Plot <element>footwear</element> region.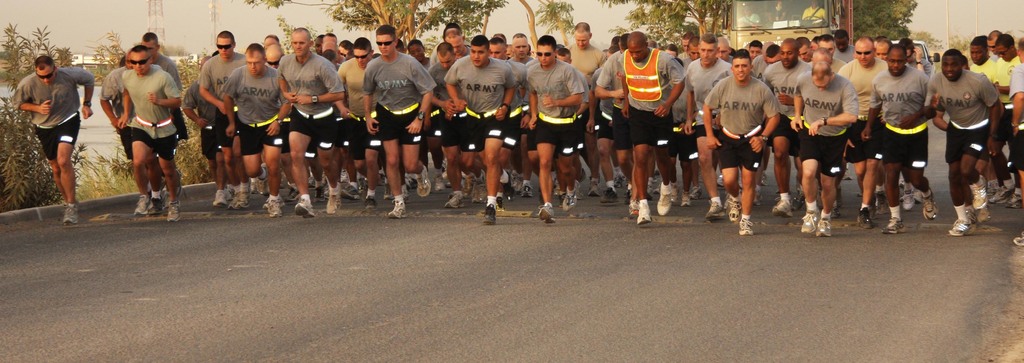
Plotted at BBox(879, 212, 904, 232).
